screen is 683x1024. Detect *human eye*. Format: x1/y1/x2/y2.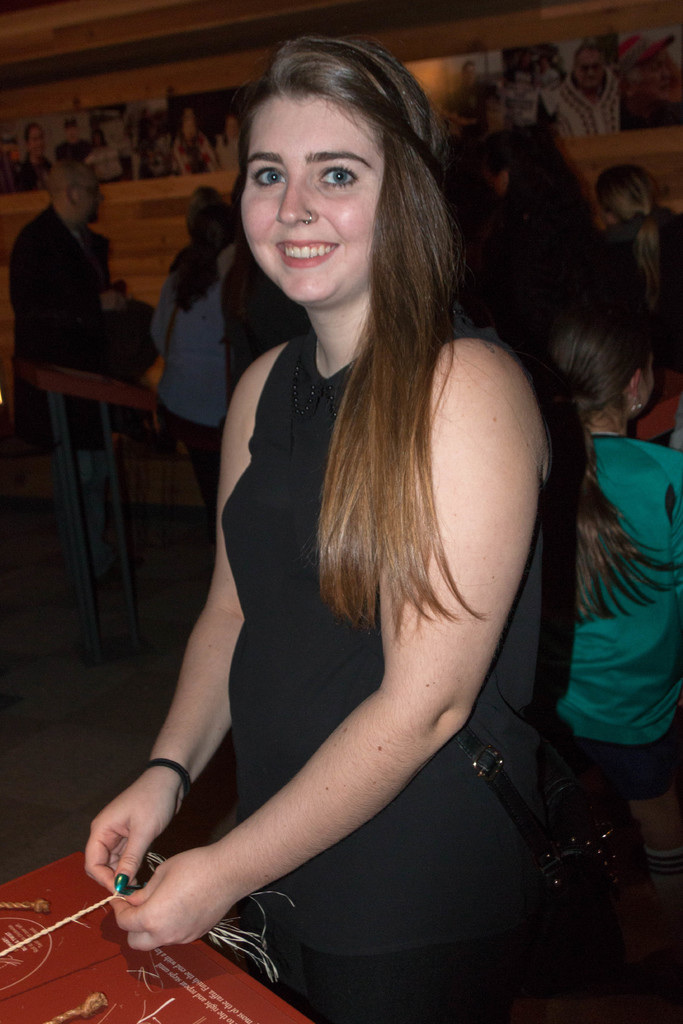
320/161/366/193.
